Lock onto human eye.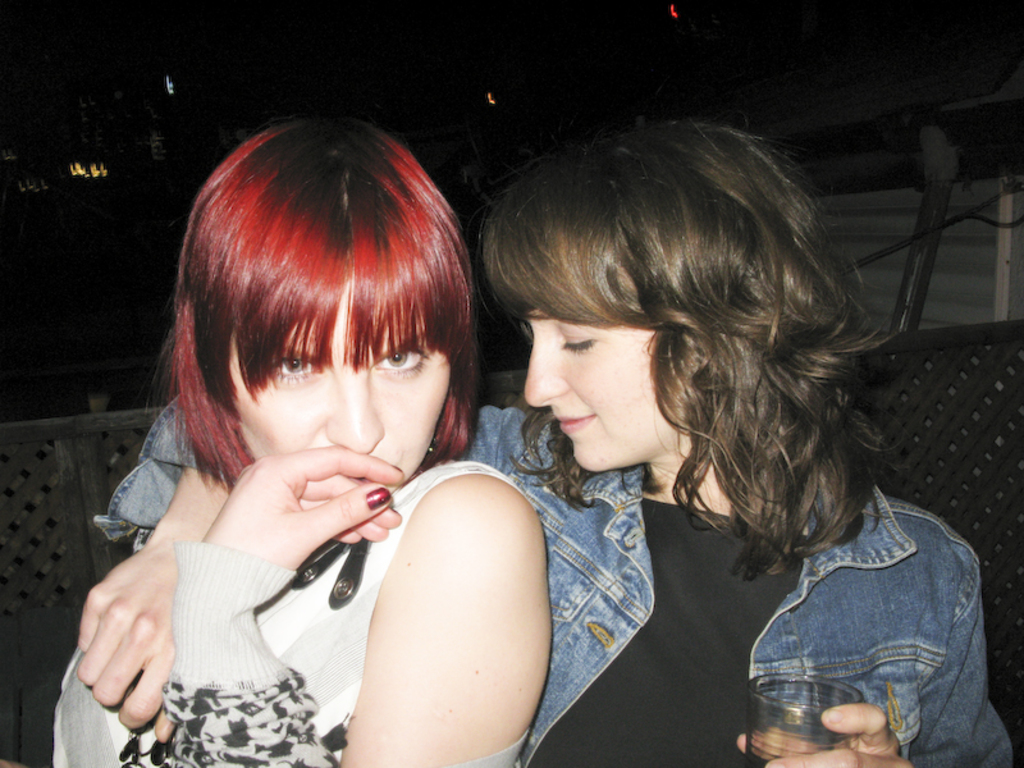
Locked: bbox(370, 343, 430, 378).
